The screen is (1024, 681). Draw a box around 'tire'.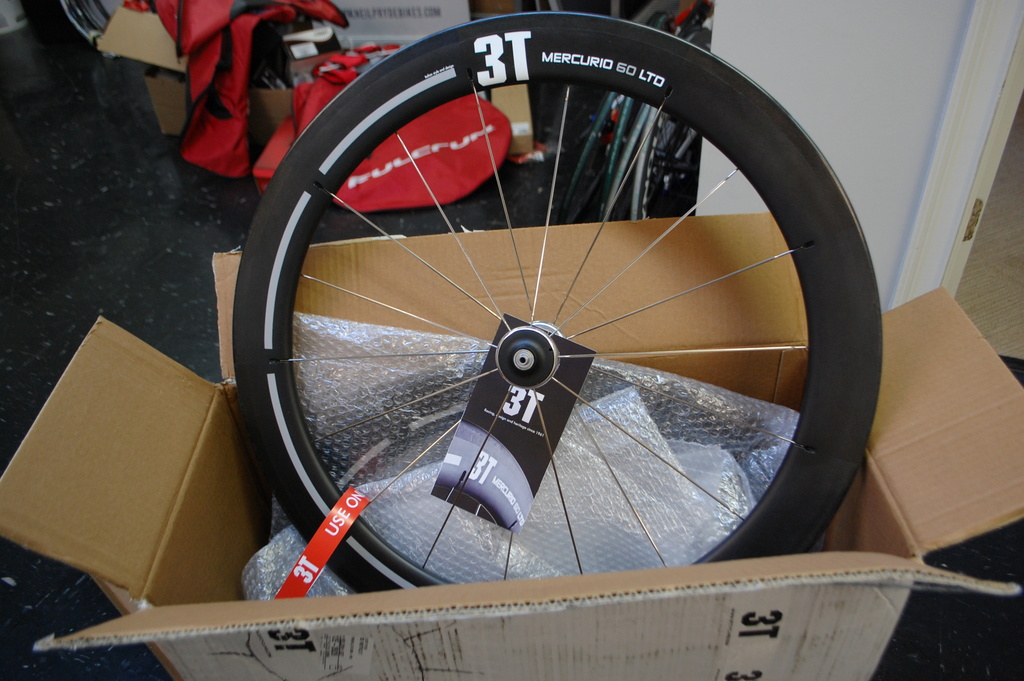
left=226, top=11, right=882, bottom=605.
